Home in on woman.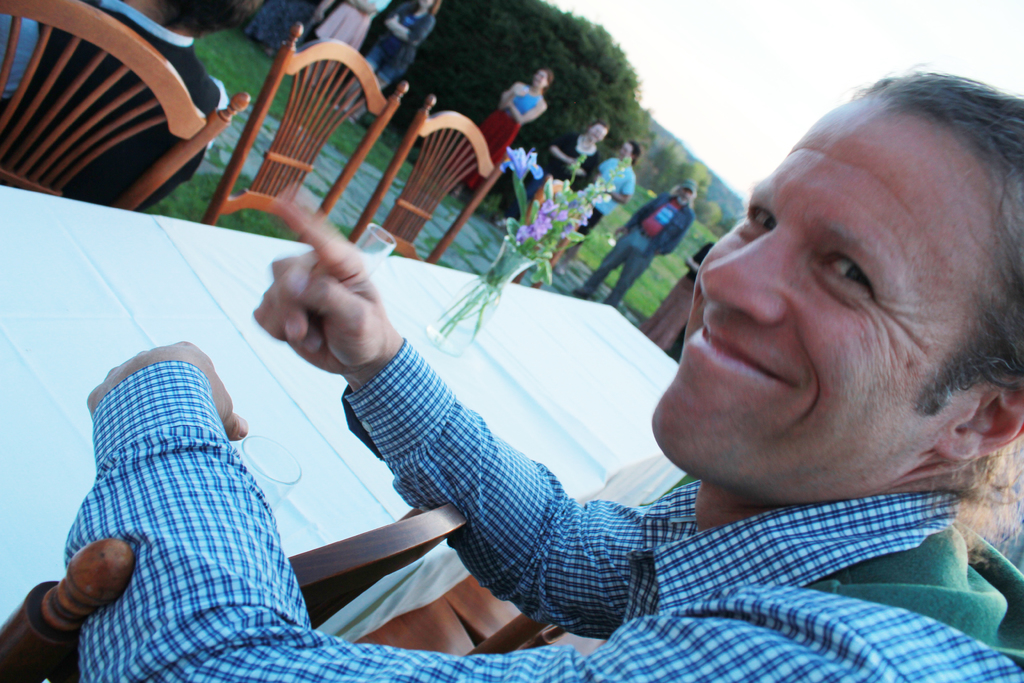
Homed in at l=319, t=0, r=397, b=55.
